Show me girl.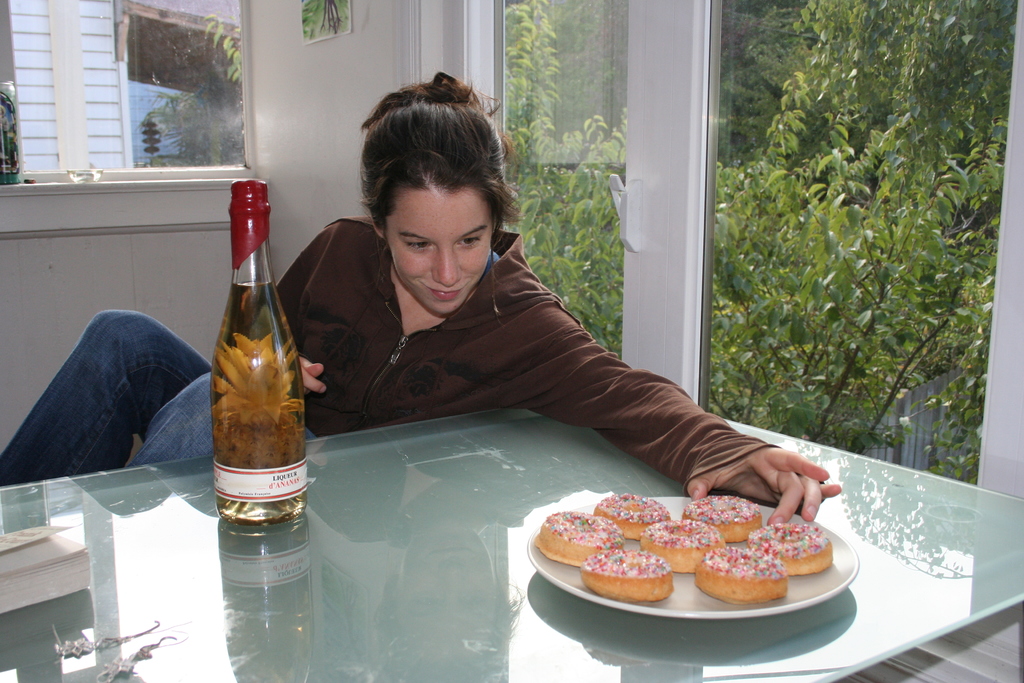
girl is here: [left=0, top=68, right=840, bottom=525].
